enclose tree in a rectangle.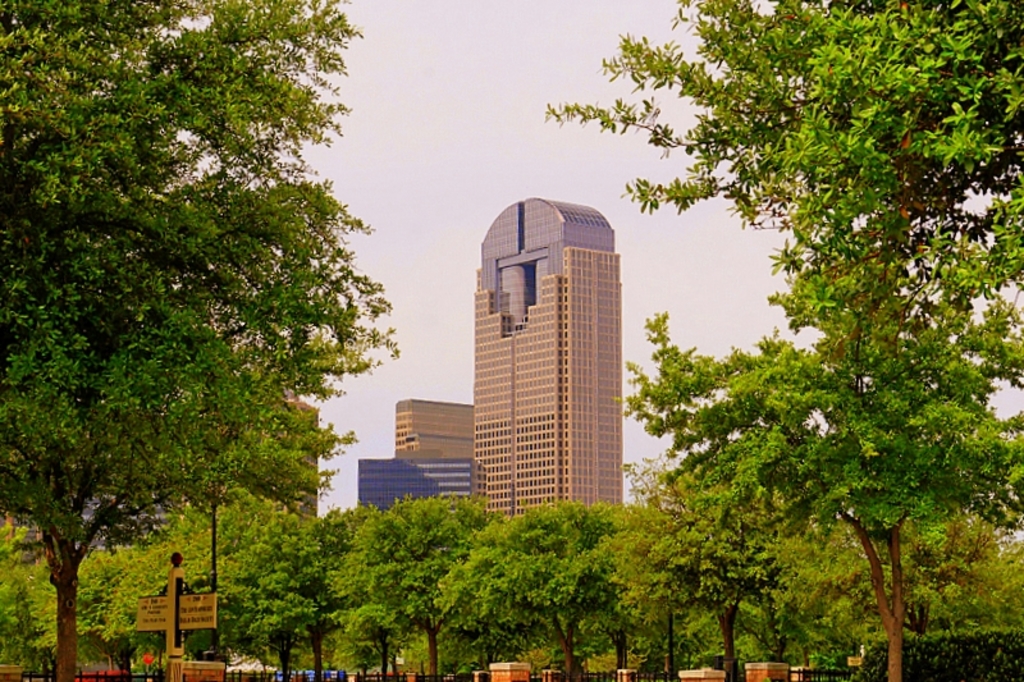
{"x1": 622, "y1": 285, "x2": 1023, "y2": 681}.
